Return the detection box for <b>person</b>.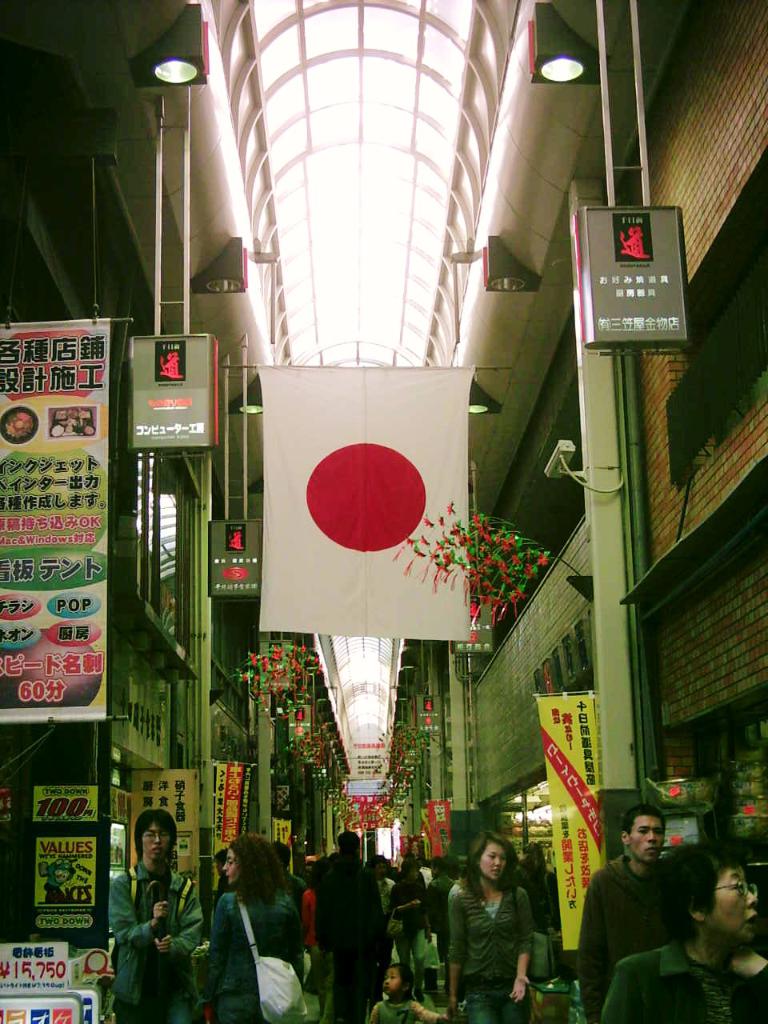
602,845,767,1023.
